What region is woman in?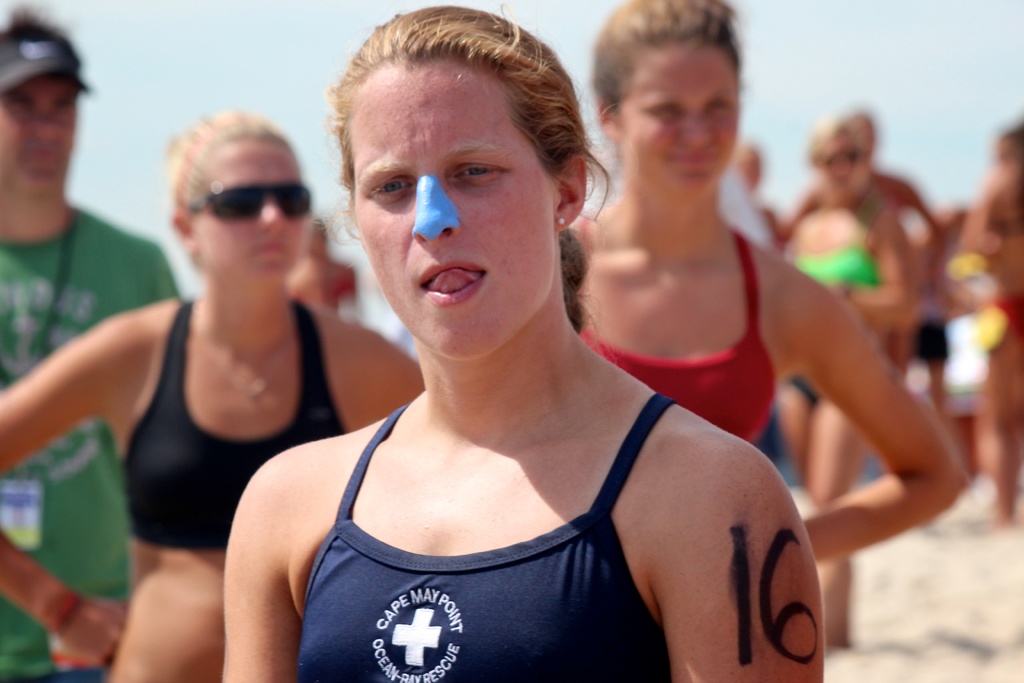
{"left": 957, "top": 124, "right": 1023, "bottom": 524}.
